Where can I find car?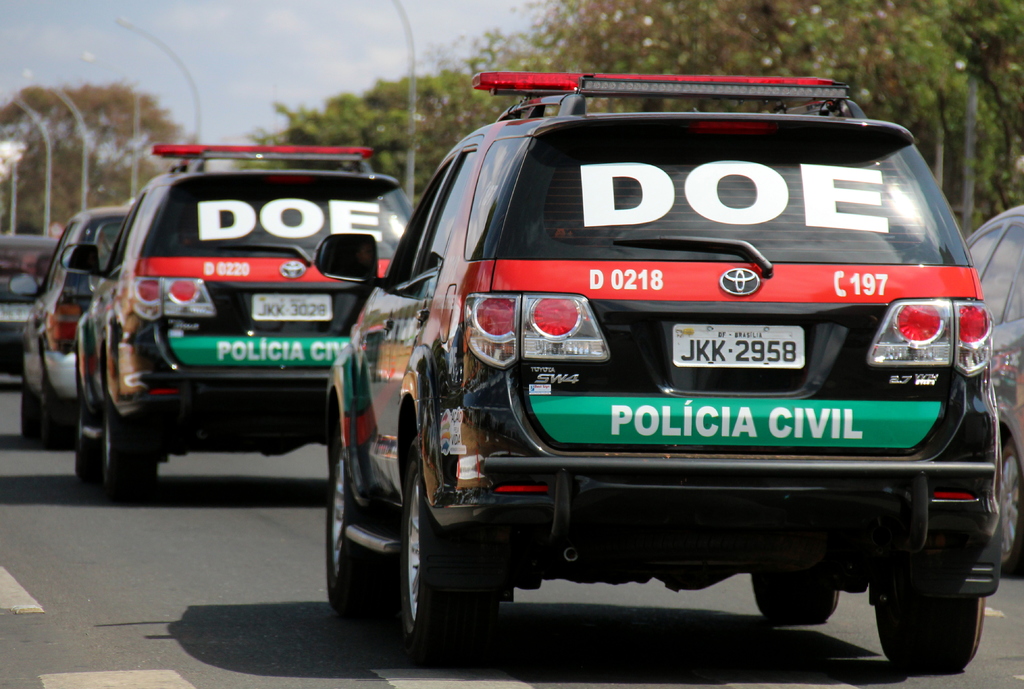
You can find it at 314,74,1003,653.
